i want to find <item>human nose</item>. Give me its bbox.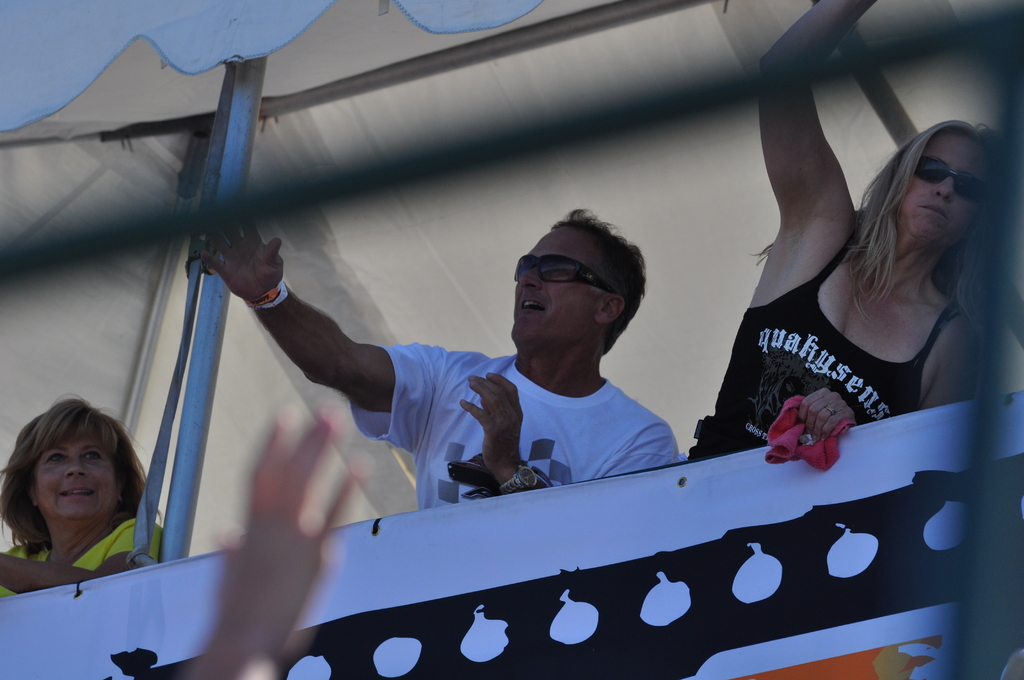
BBox(932, 177, 955, 200).
